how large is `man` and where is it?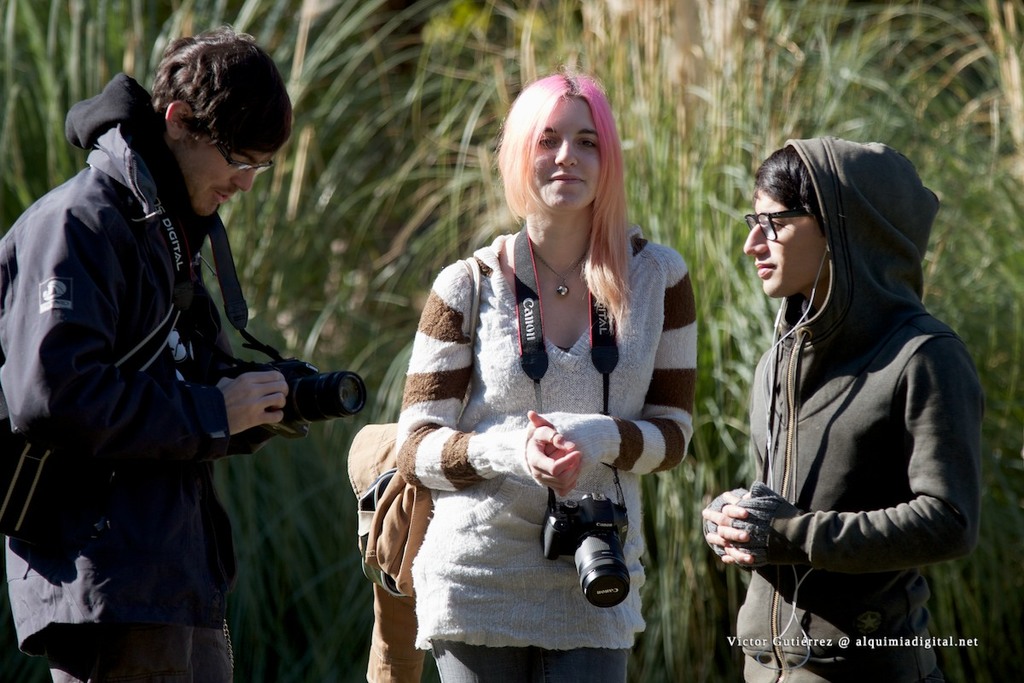
Bounding box: <bbox>23, 14, 343, 678</bbox>.
